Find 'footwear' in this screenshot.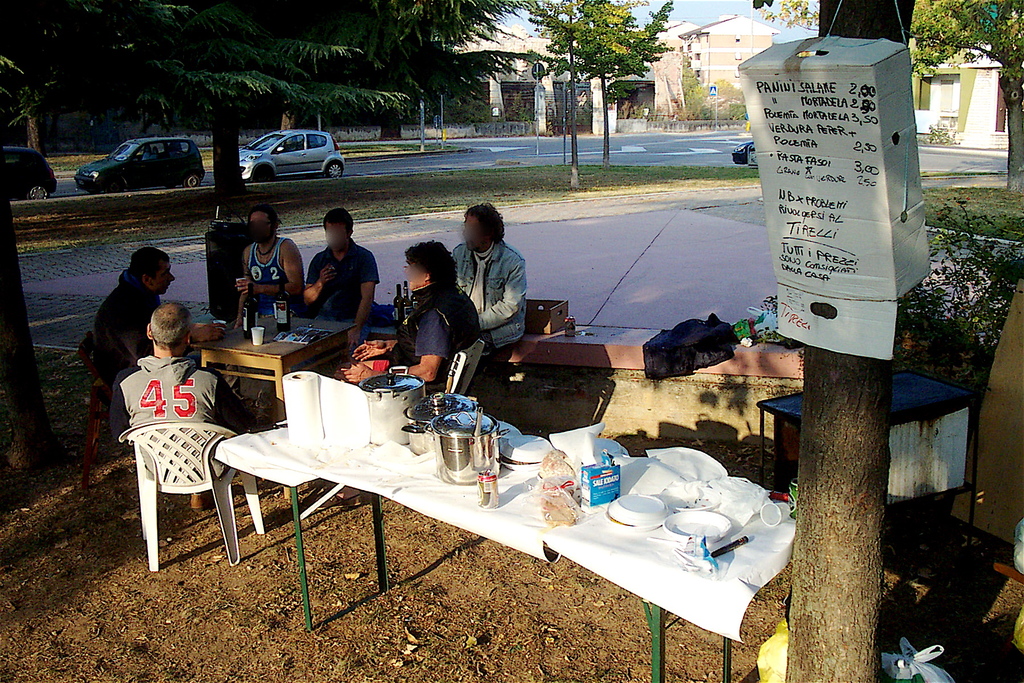
The bounding box for 'footwear' is [184, 493, 207, 508].
